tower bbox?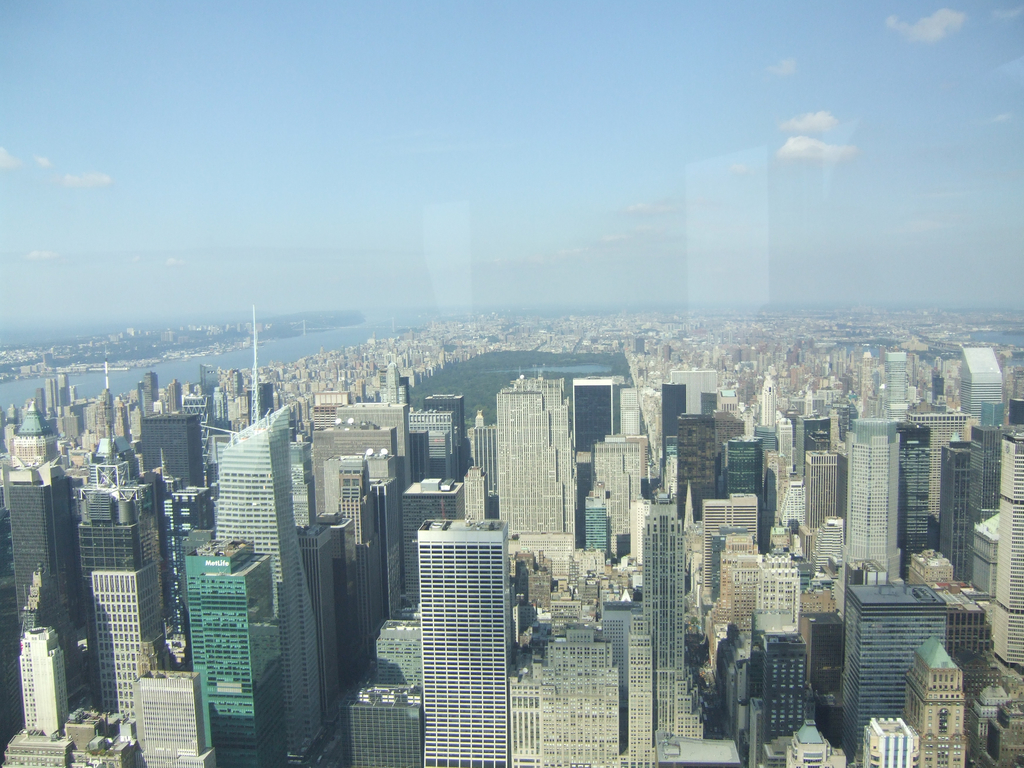
[513,564,623,767]
